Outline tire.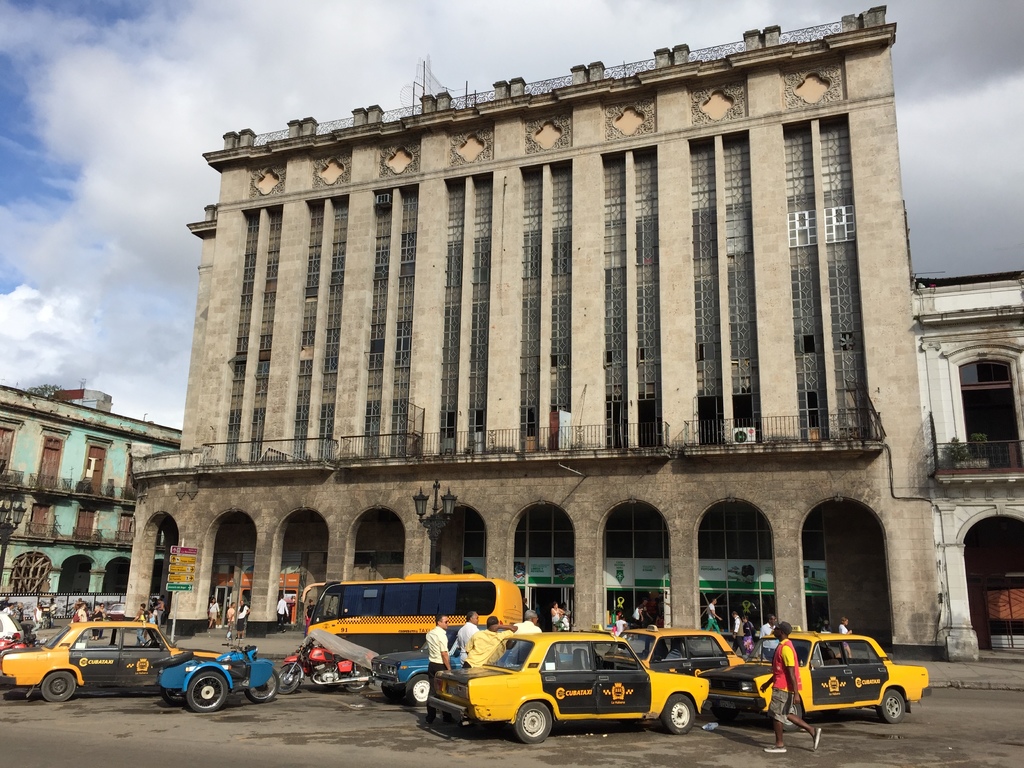
Outline: <bbox>402, 675, 435, 707</bbox>.
